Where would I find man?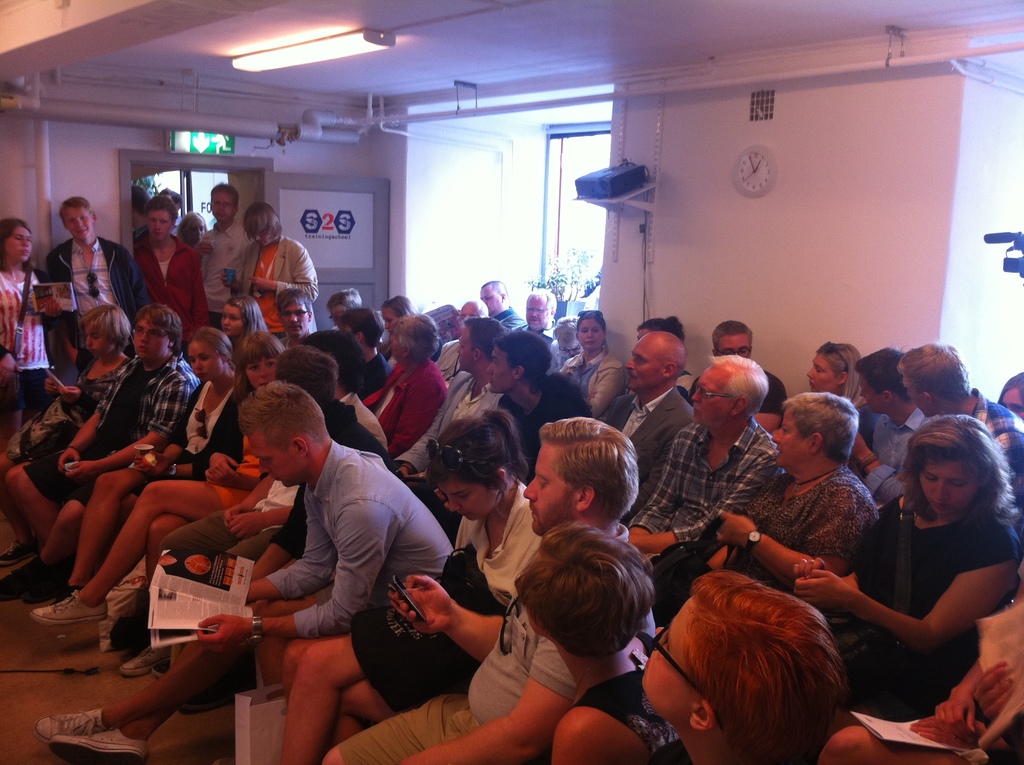
At bbox=[488, 332, 589, 468].
